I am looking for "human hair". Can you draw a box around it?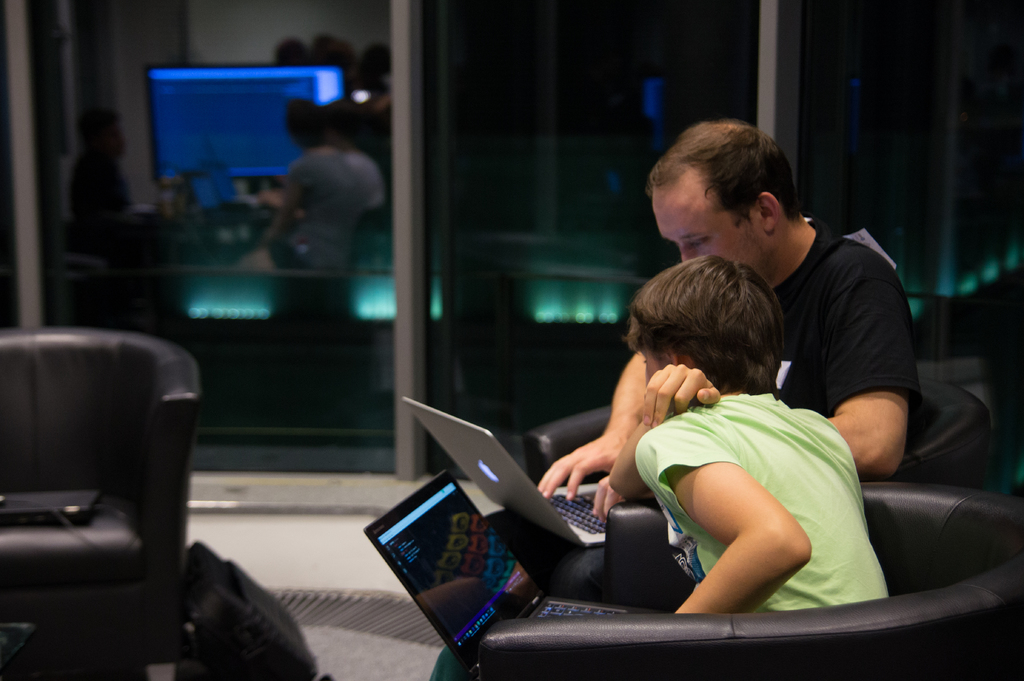
Sure, the bounding box is x1=632 y1=254 x2=801 y2=411.
